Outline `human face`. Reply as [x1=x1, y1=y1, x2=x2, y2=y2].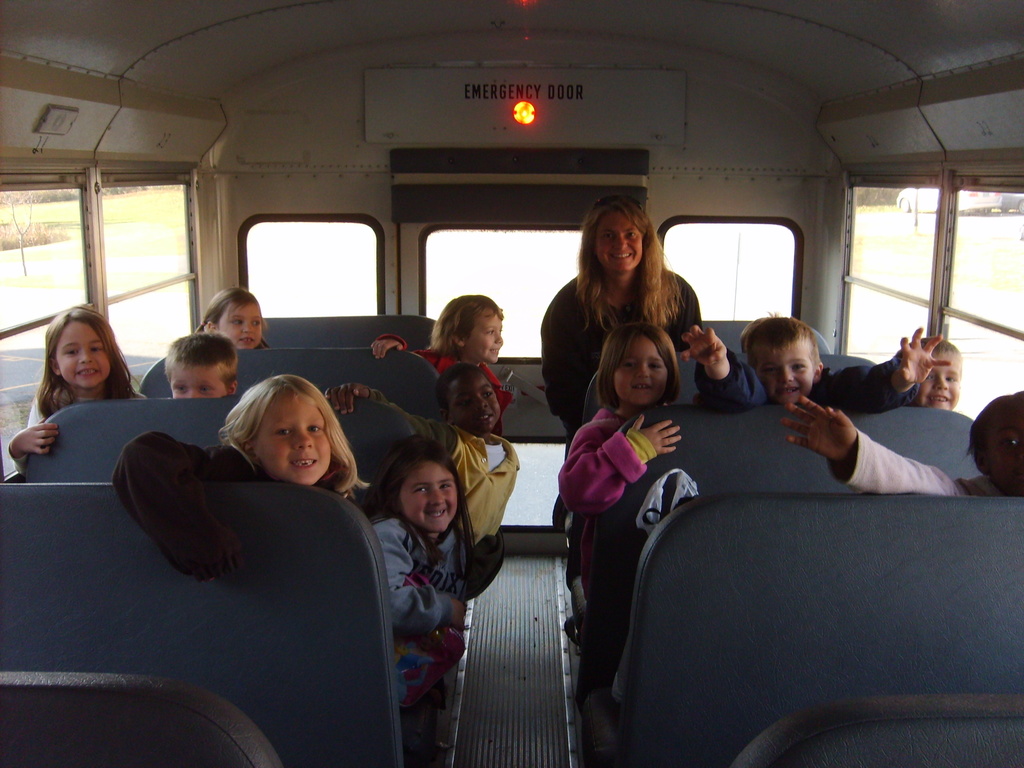
[x1=399, y1=465, x2=463, y2=532].
